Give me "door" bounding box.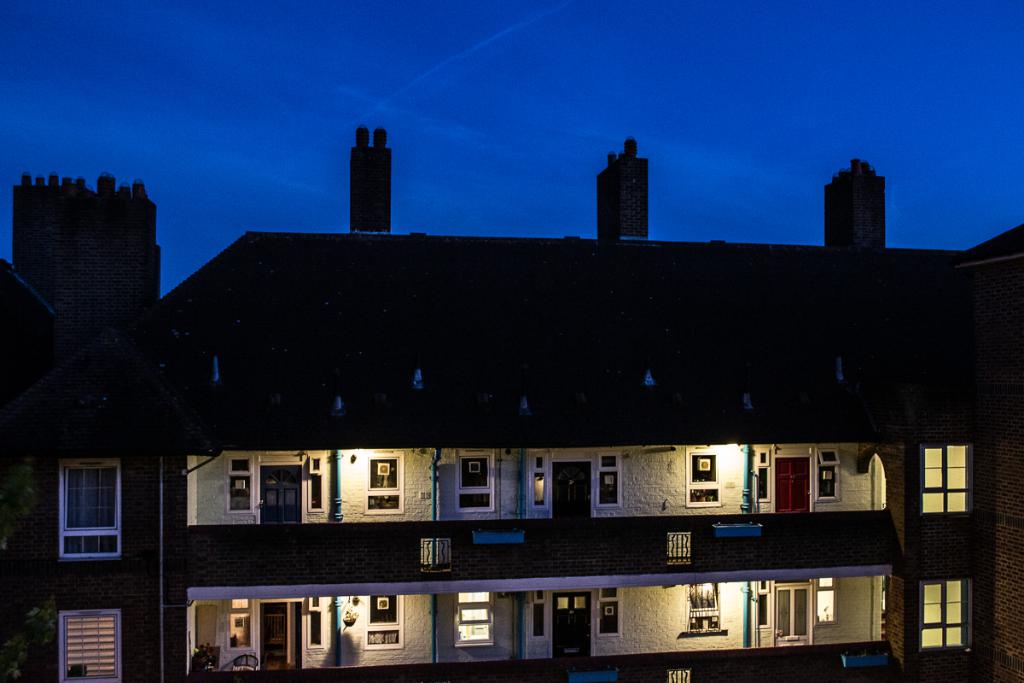
<region>552, 460, 593, 517</region>.
